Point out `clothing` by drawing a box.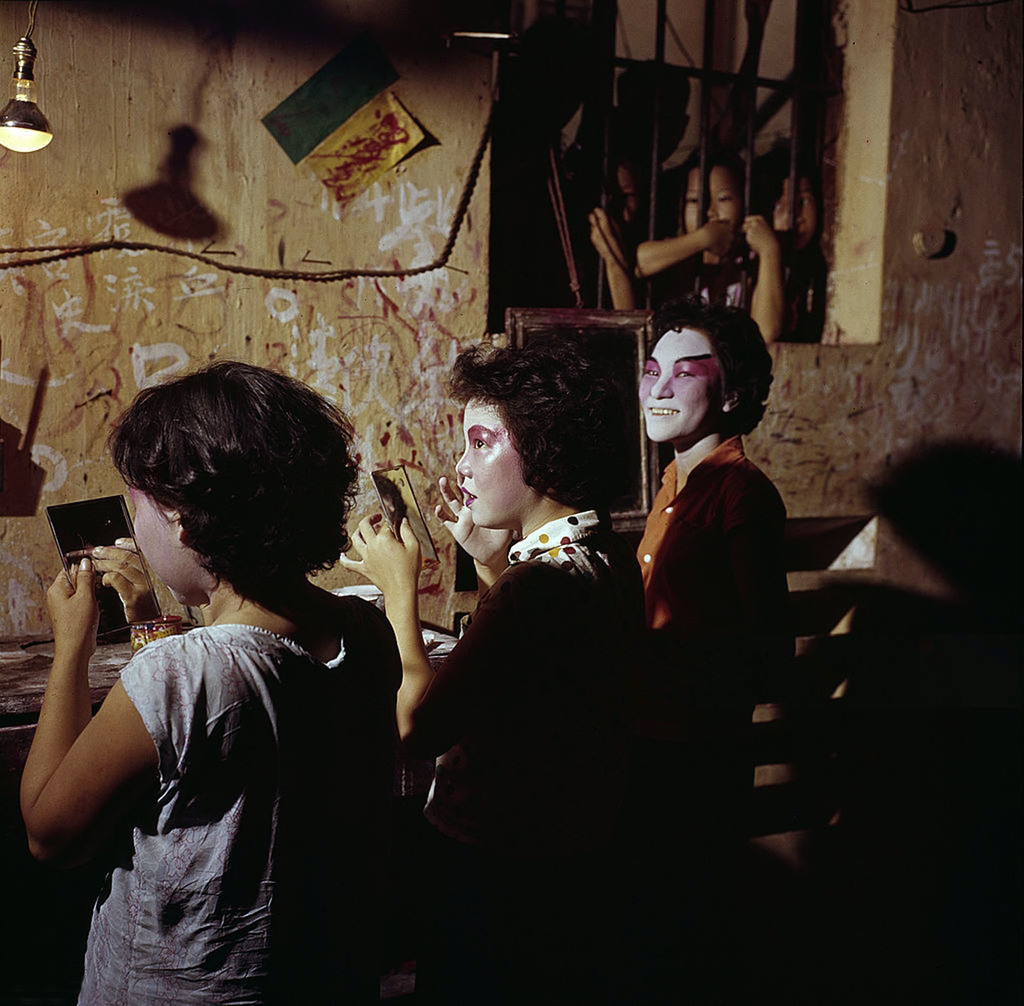
[x1=410, y1=512, x2=620, y2=1000].
